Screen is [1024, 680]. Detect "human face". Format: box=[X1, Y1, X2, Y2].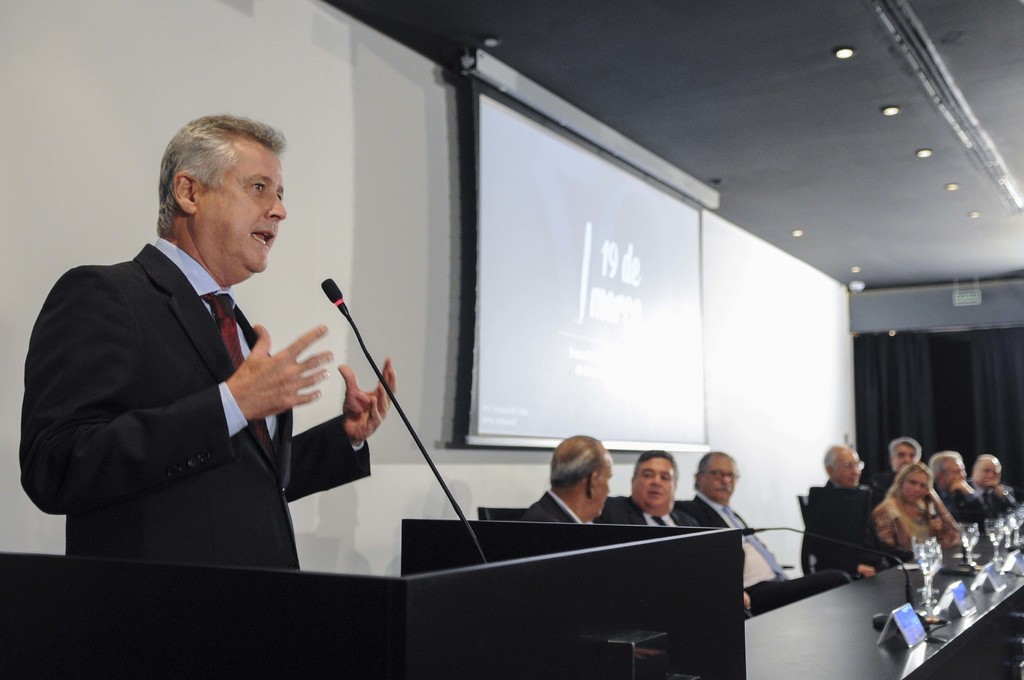
box=[698, 457, 732, 498].
